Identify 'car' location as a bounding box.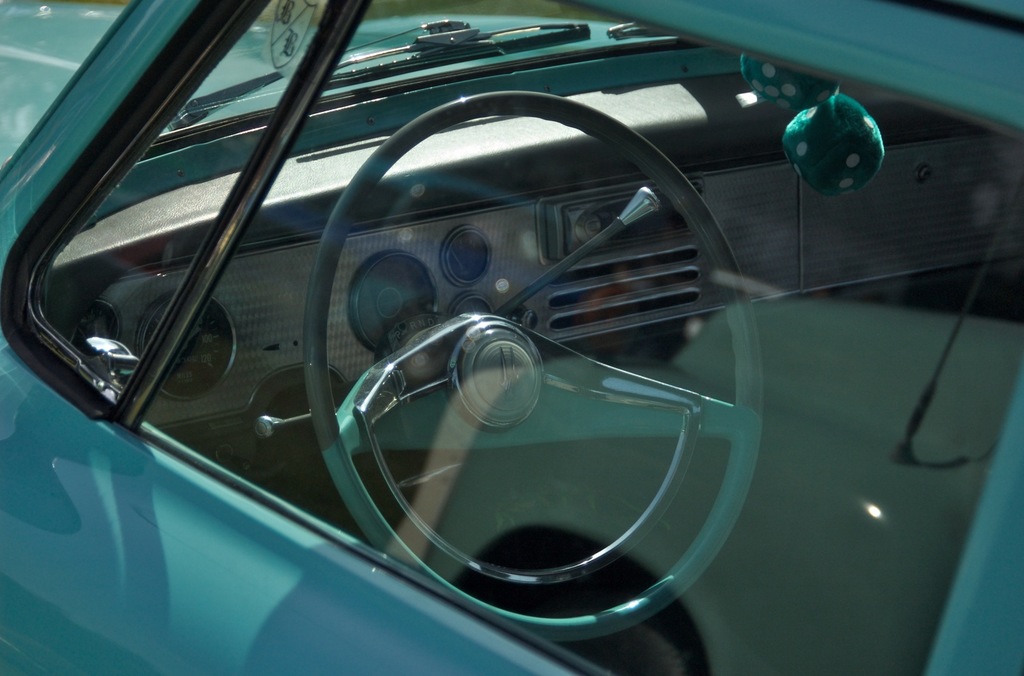
{"x1": 0, "y1": 0, "x2": 1023, "y2": 675}.
